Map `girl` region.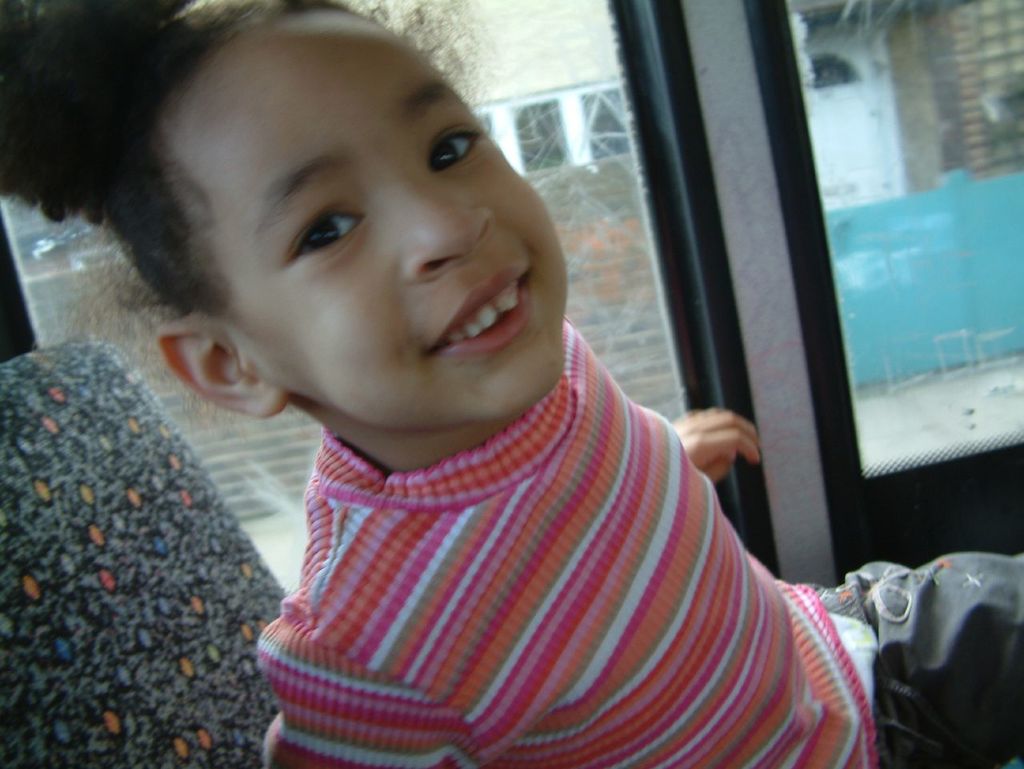
Mapped to Rect(0, 0, 1023, 768).
